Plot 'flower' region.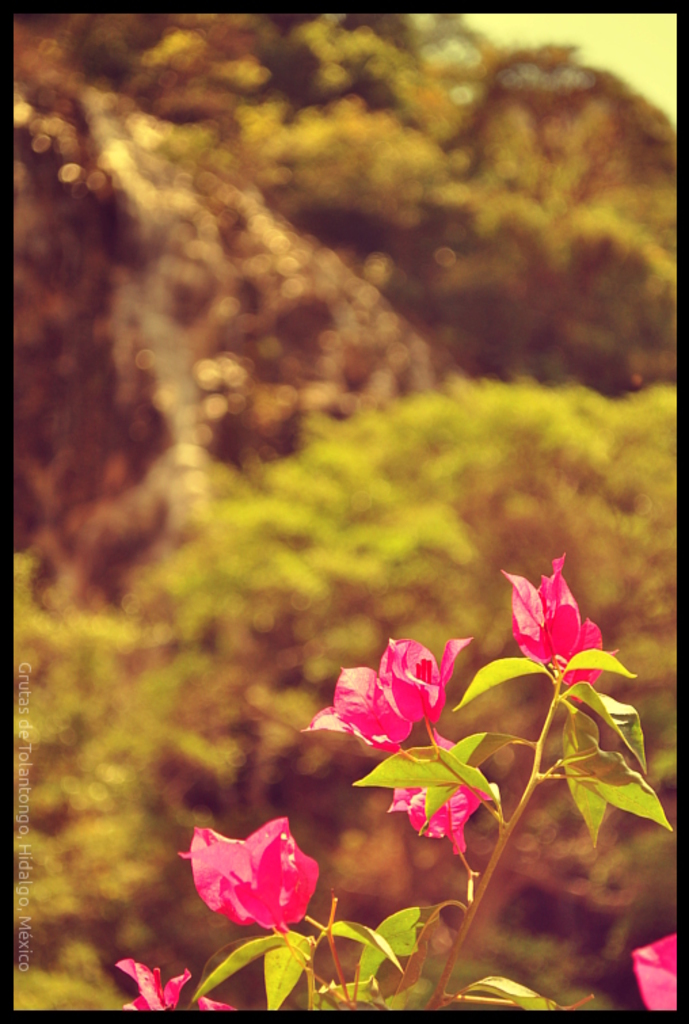
Plotted at box=[372, 776, 487, 857].
